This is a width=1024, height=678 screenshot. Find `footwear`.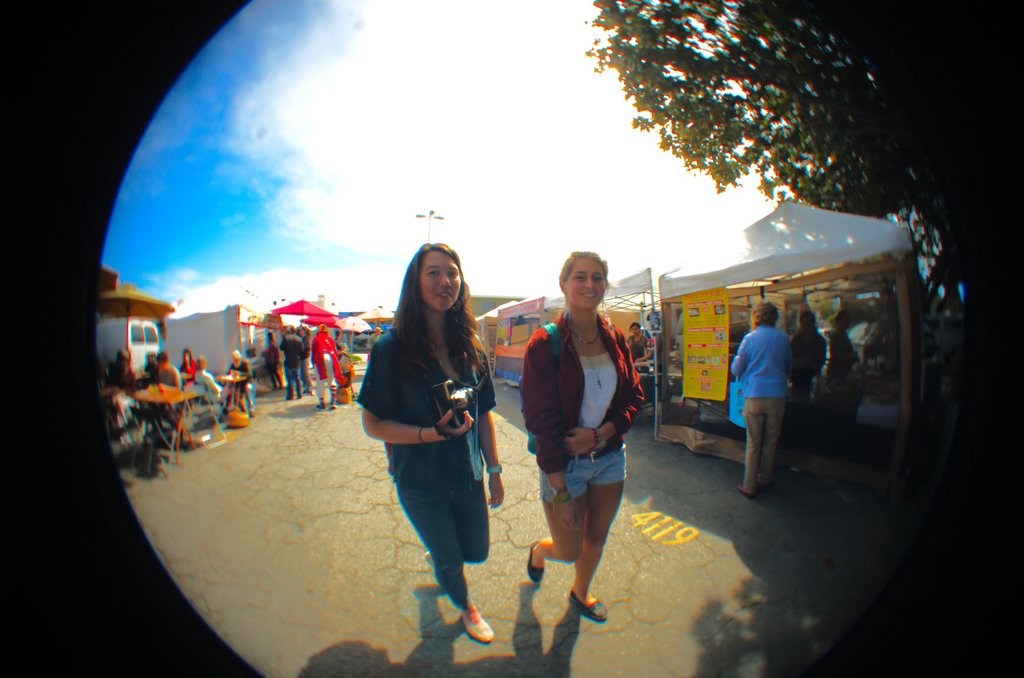
Bounding box: (525,540,545,586).
